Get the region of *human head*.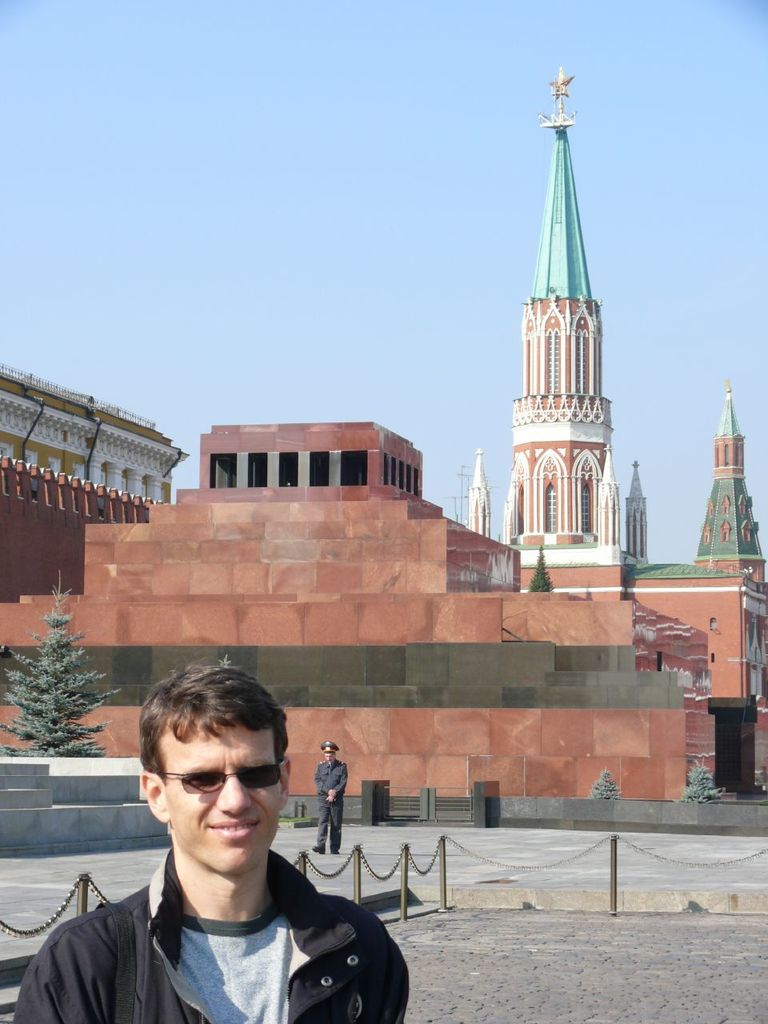
[left=317, top=742, right=338, bottom=762].
